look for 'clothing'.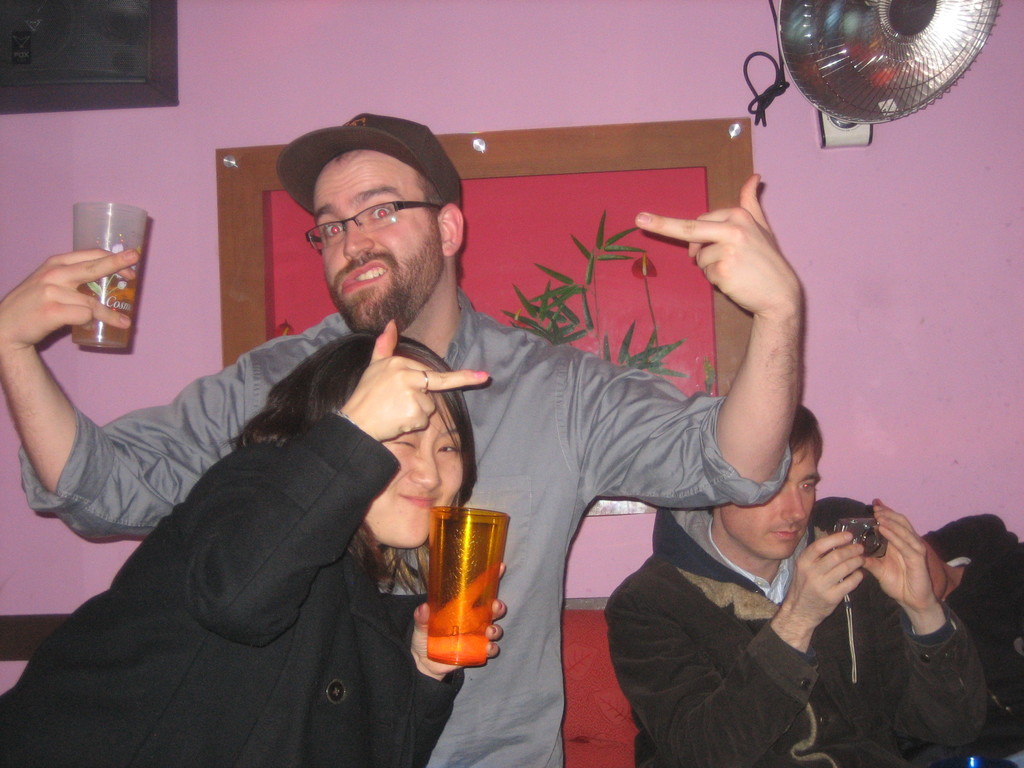
Found: 51:261:484:767.
